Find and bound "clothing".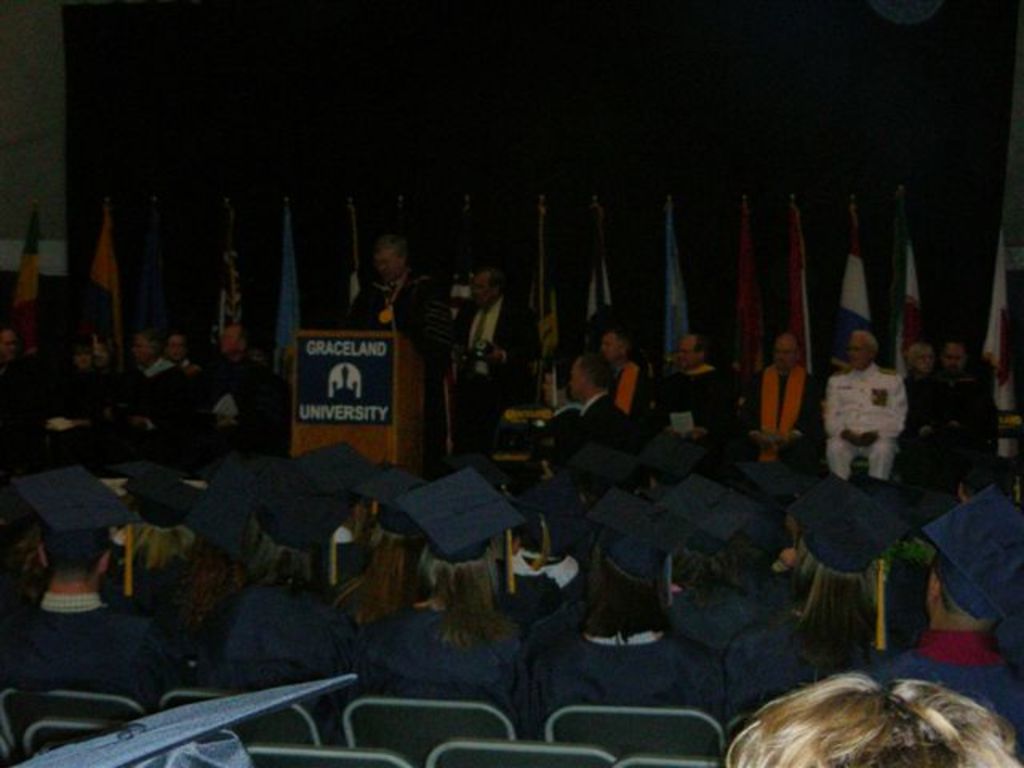
Bound: BBox(510, 600, 714, 766).
